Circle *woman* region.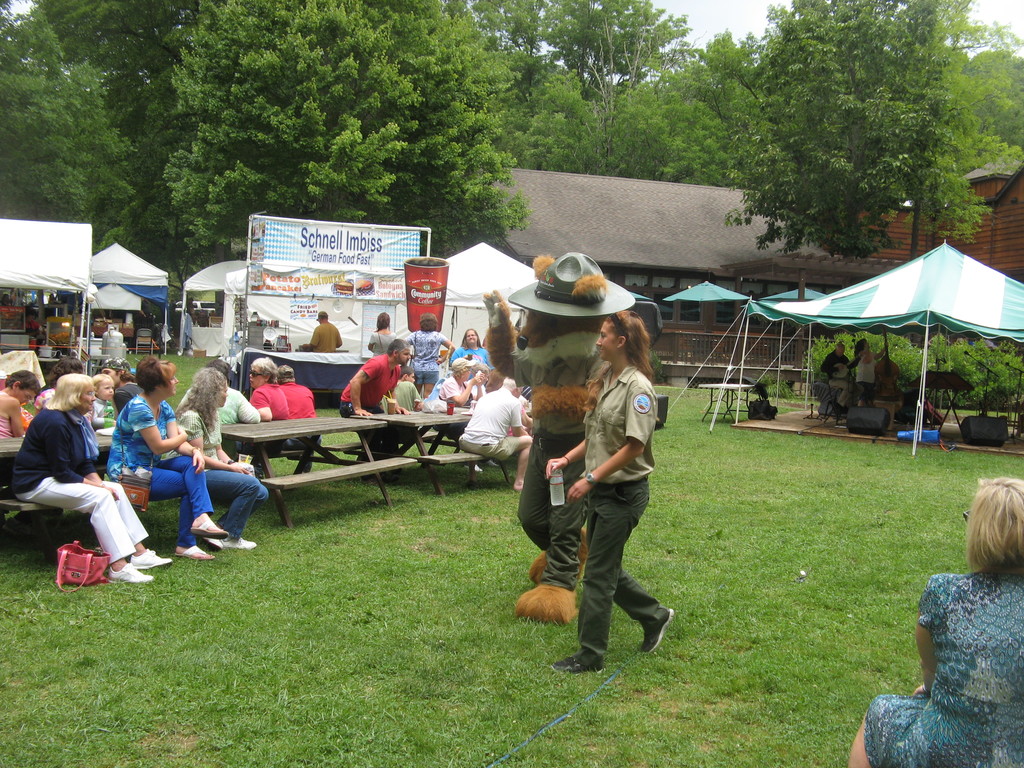
Region: (438,353,484,406).
